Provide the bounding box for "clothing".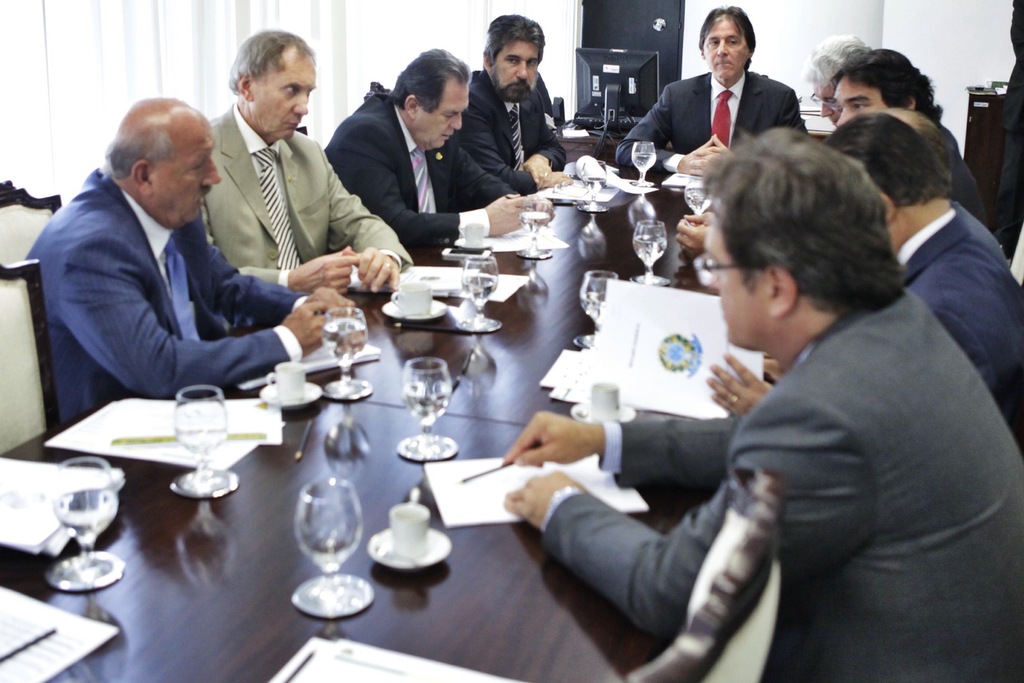
BBox(458, 67, 564, 192).
